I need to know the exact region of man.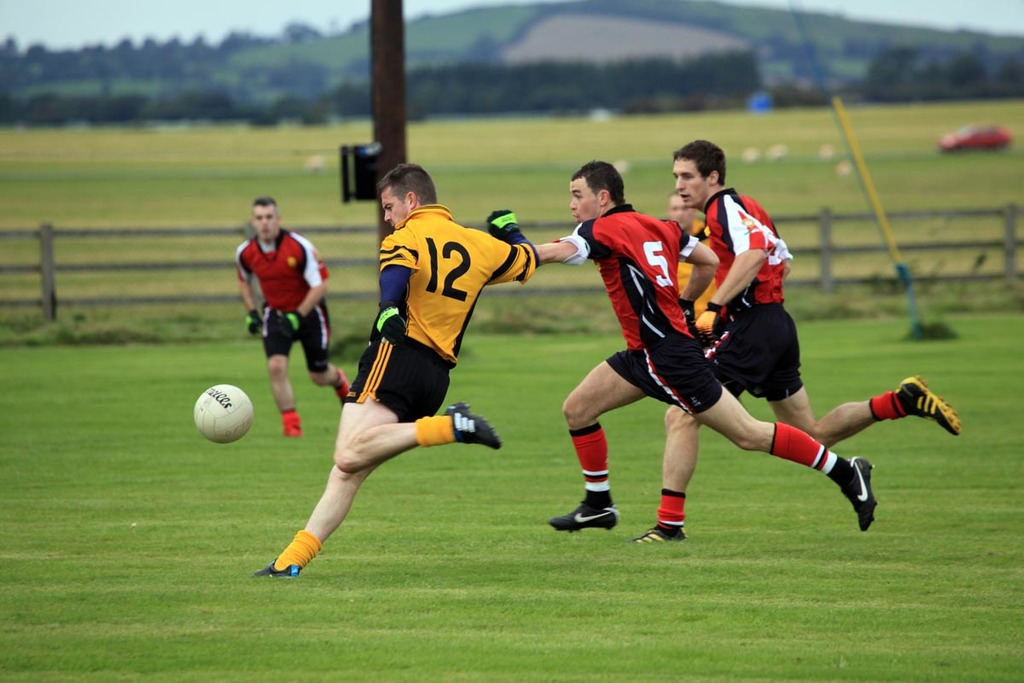
Region: [left=628, top=137, right=961, bottom=542].
